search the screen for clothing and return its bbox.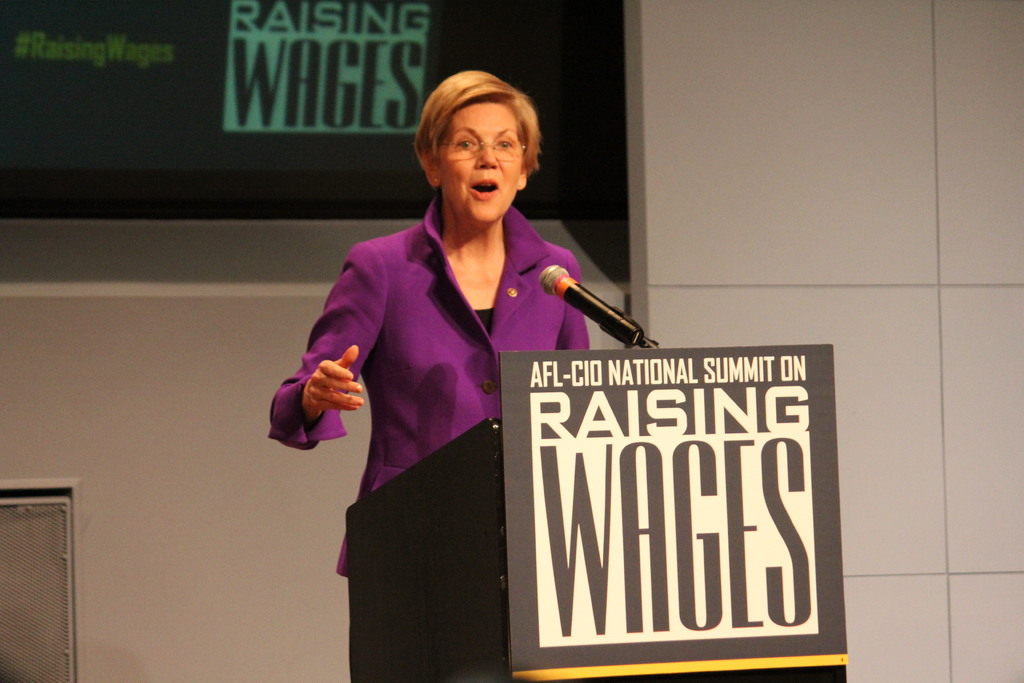
Found: (x1=303, y1=185, x2=591, y2=629).
